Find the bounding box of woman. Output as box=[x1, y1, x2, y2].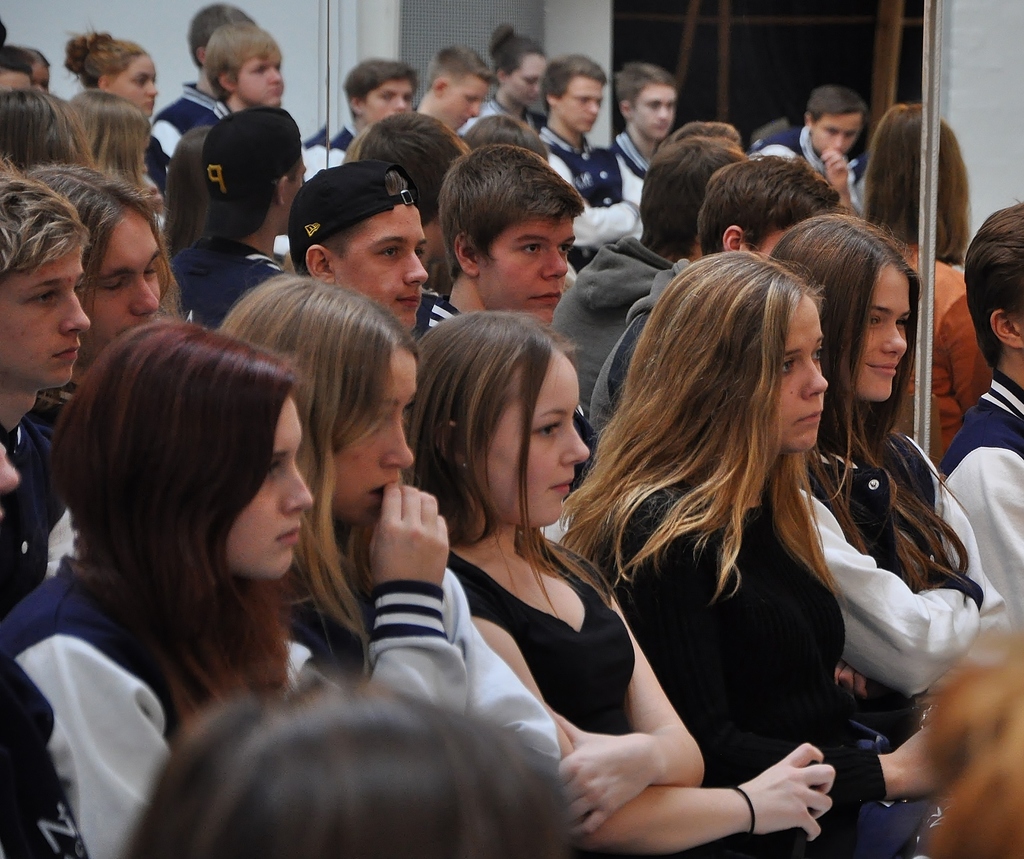
box=[562, 234, 927, 856].
